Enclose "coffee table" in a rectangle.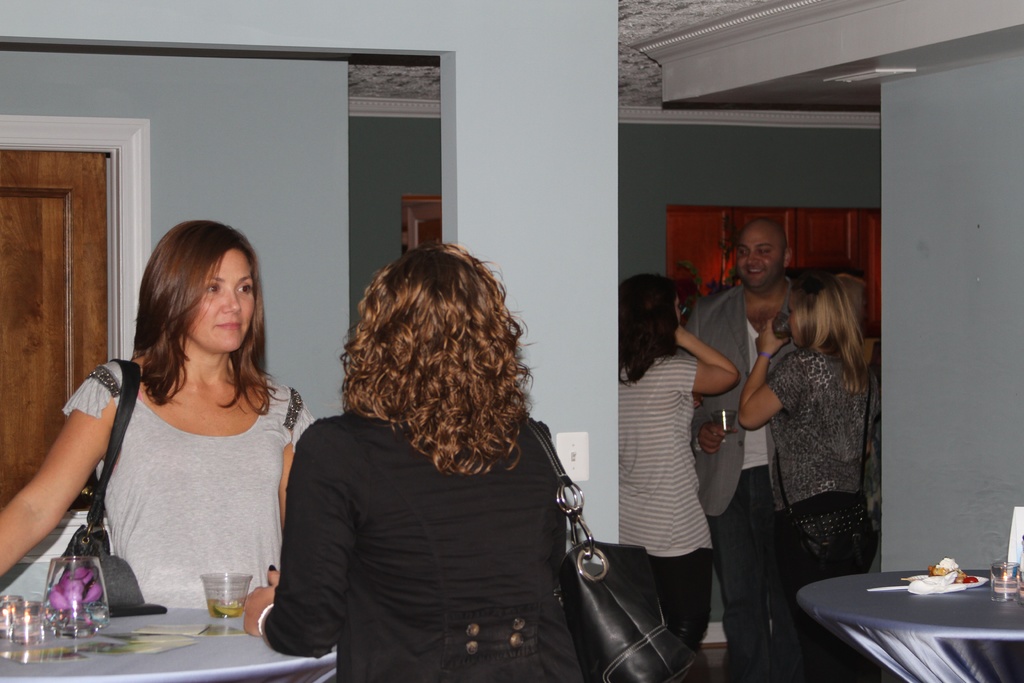
bbox=[0, 609, 339, 682].
